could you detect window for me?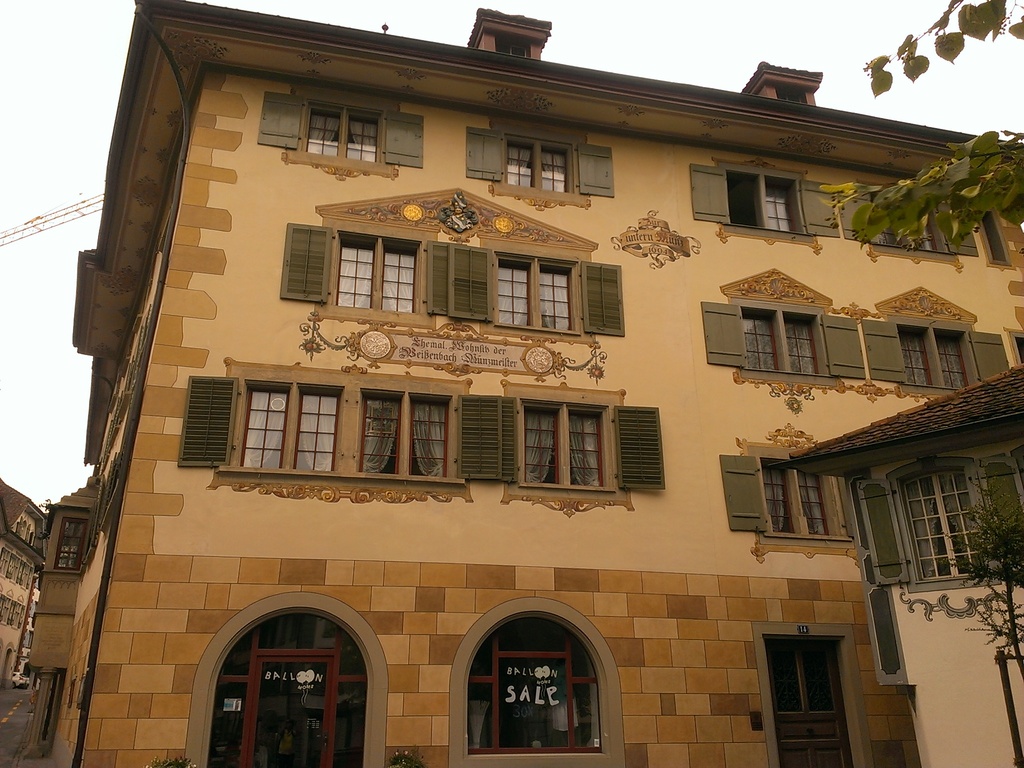
Detection result: {"x1": 429, "y1": 247, "x2": 629, "y2": 337}.
